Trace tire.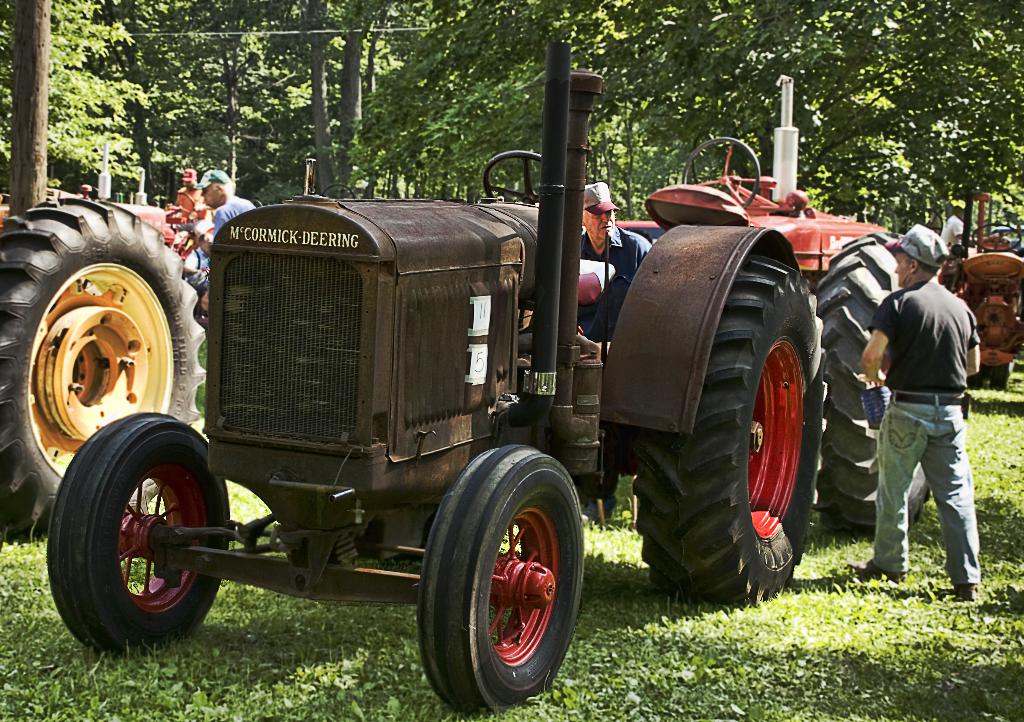
Traced to 406, 444, 573, 713.
